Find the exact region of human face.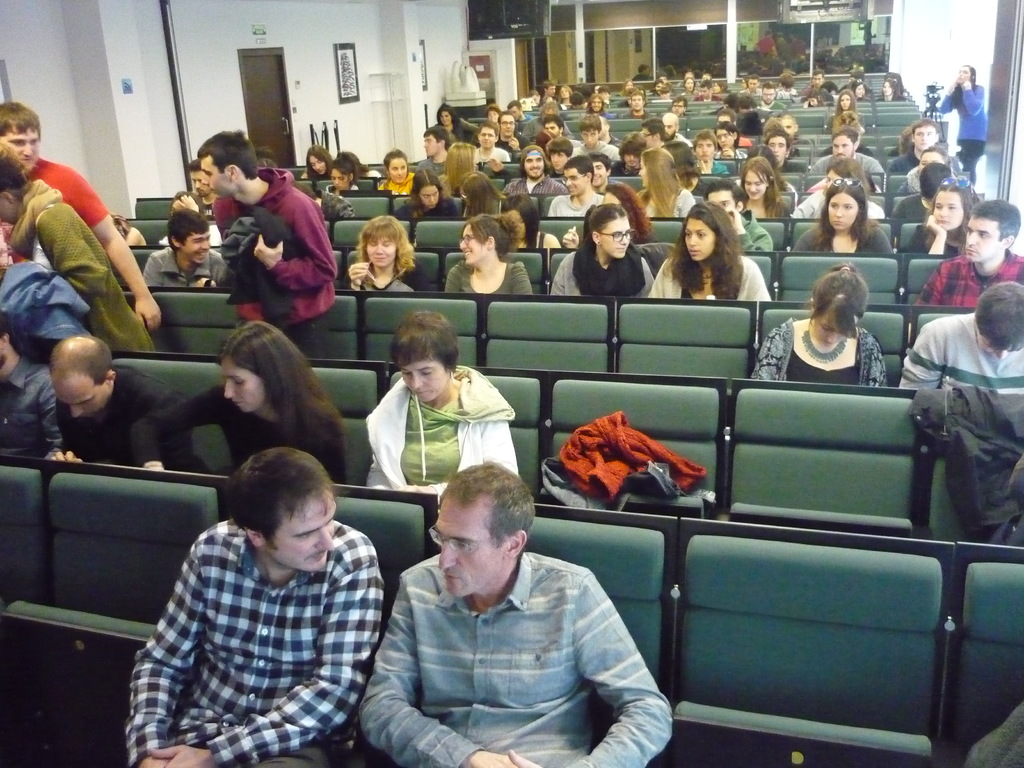
Exact region: x1=544, y1=122, x2=558, y2=135.
